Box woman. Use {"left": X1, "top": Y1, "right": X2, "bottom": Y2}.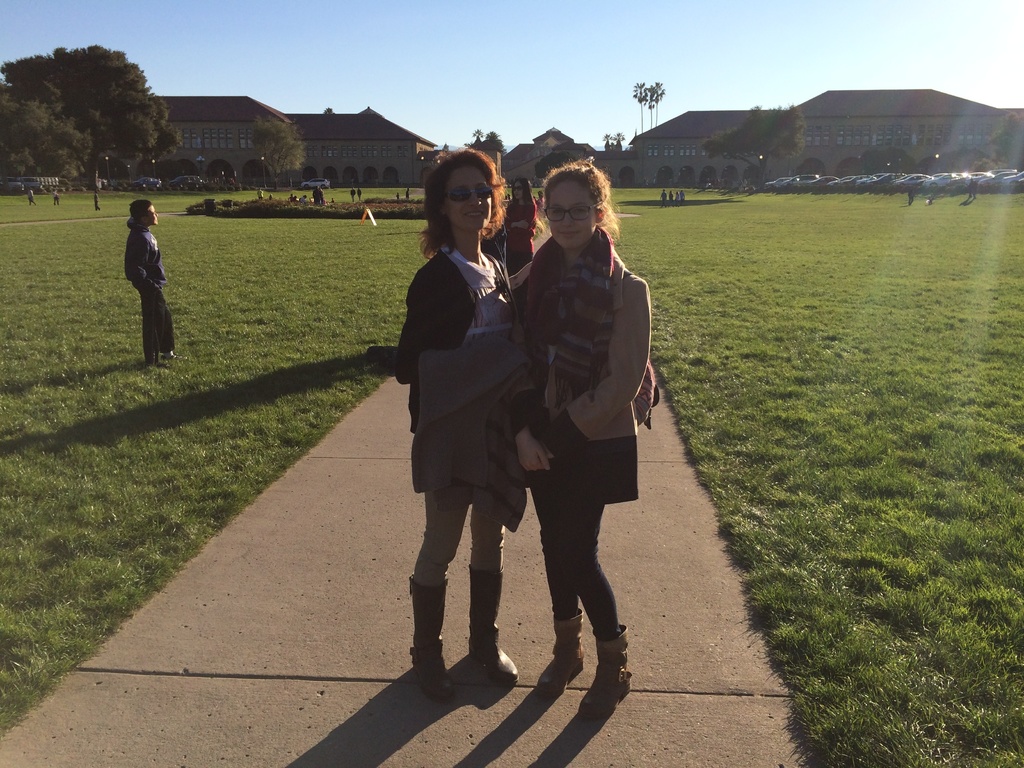
{"left": 513, "top": 155, "right": 652, "bottom": 722}.
